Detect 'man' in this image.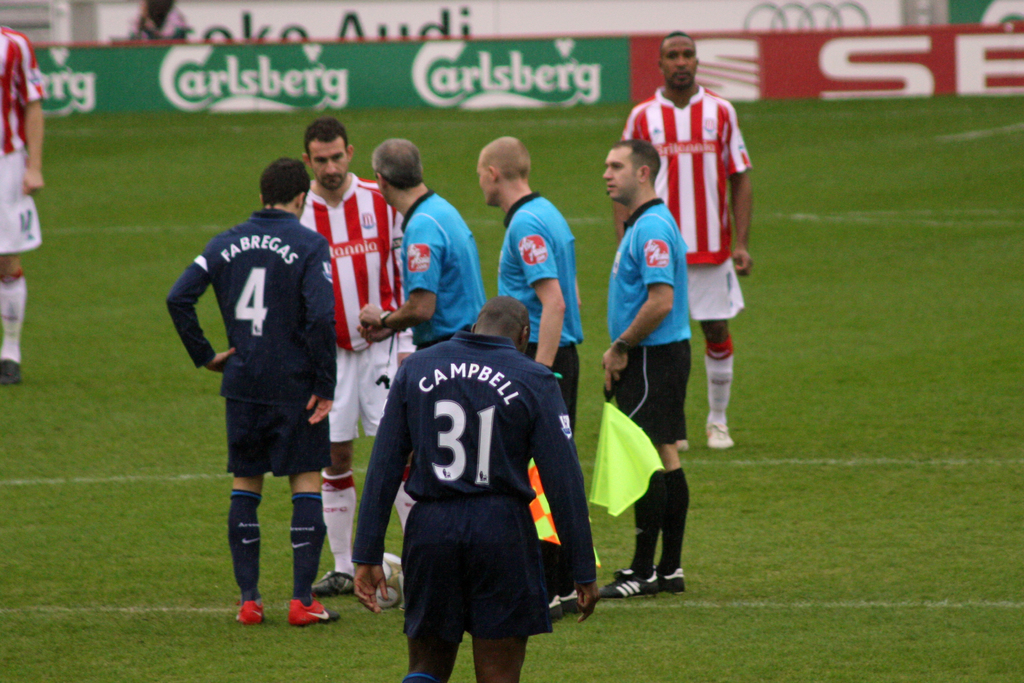
Detection: BBox(614, 32, 755, 446).
